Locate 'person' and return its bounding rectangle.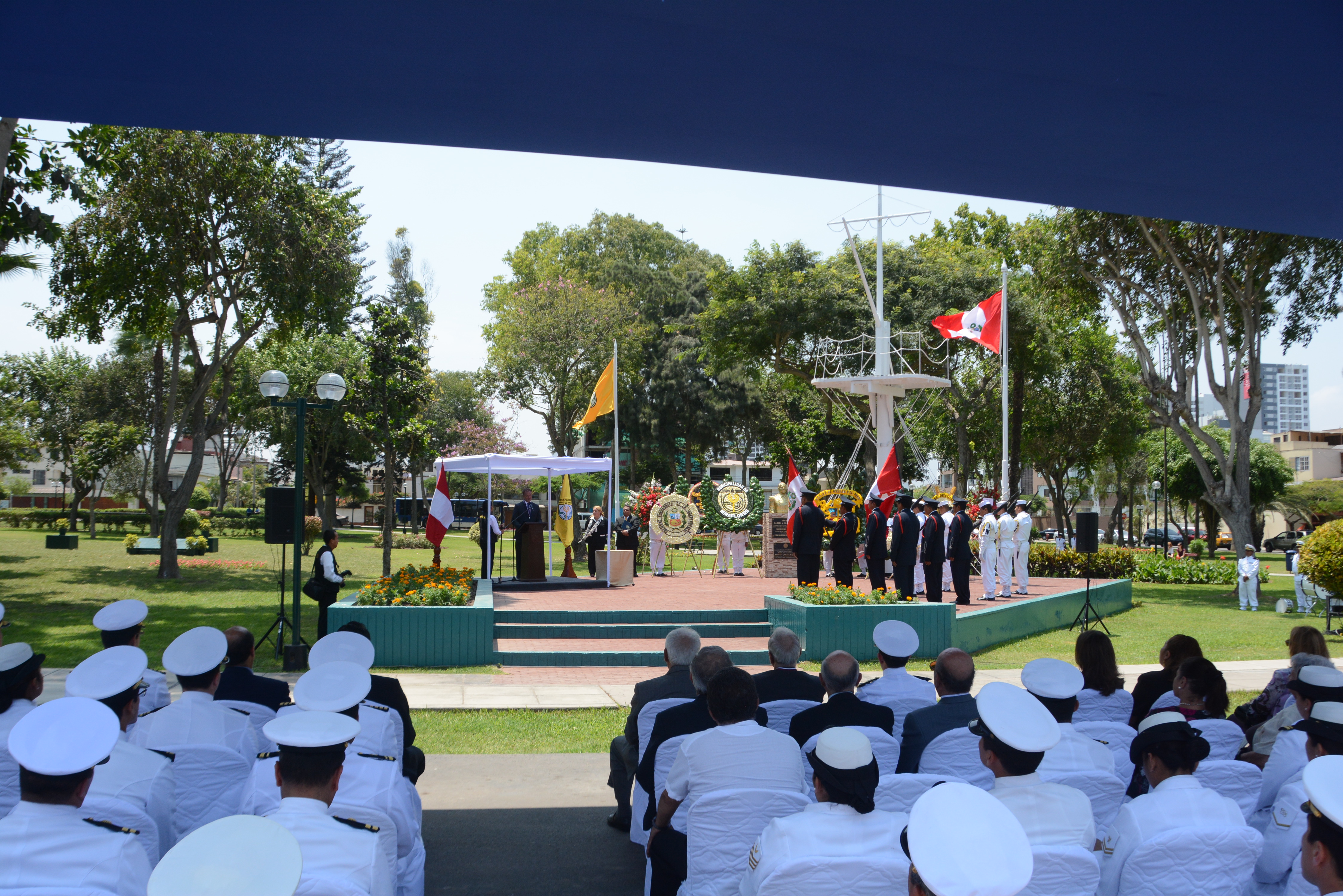
(left=268, top=233, right=309, bottom=267).
